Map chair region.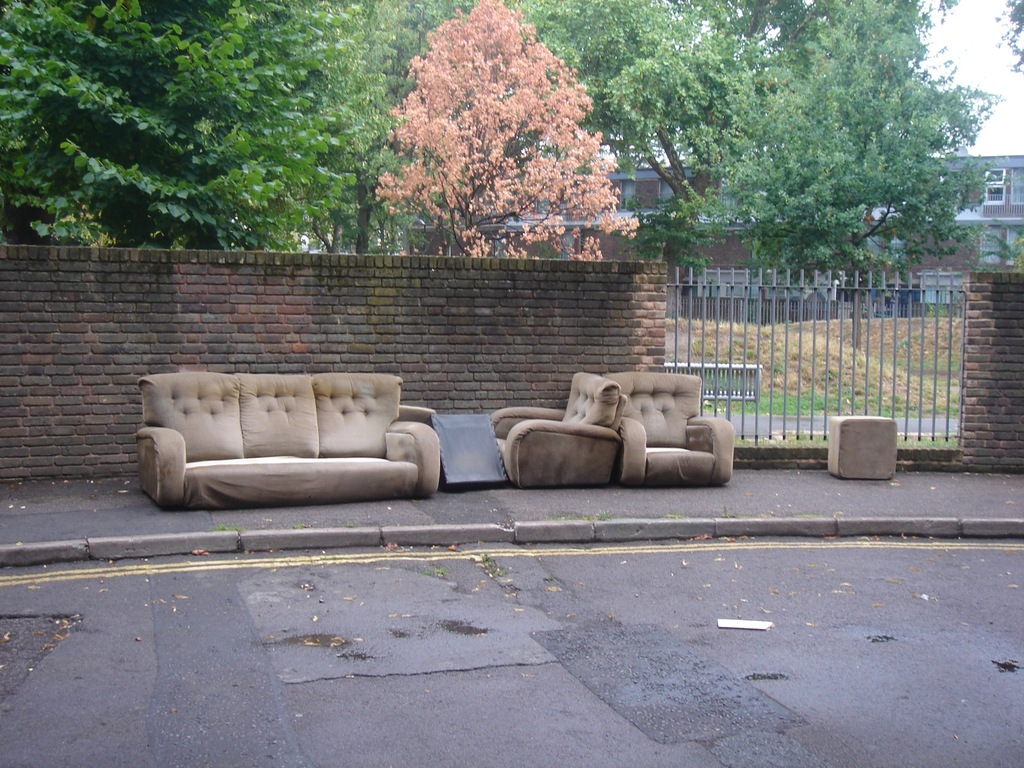
Mapped to box(598, 373, 735, 481).
